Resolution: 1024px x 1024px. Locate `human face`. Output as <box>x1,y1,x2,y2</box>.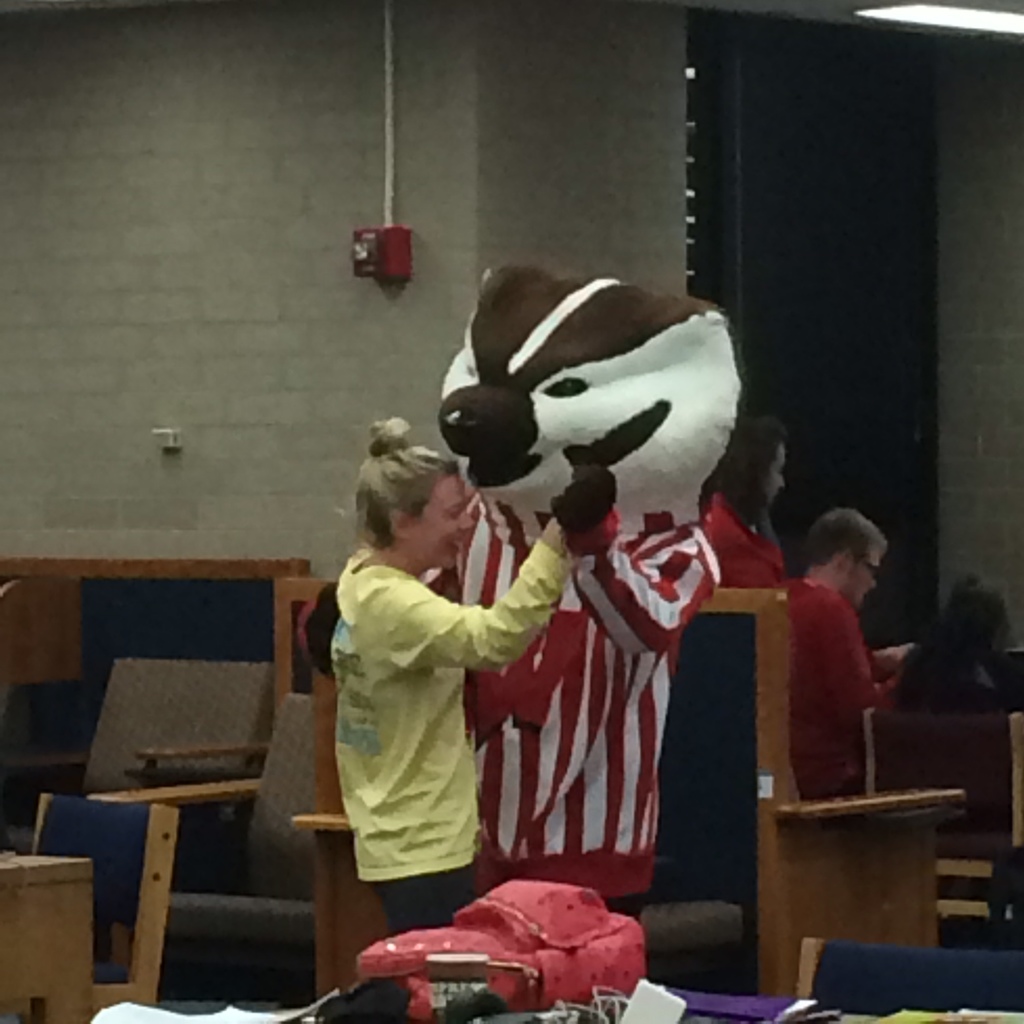
<box>415,474,475,578</box>.
